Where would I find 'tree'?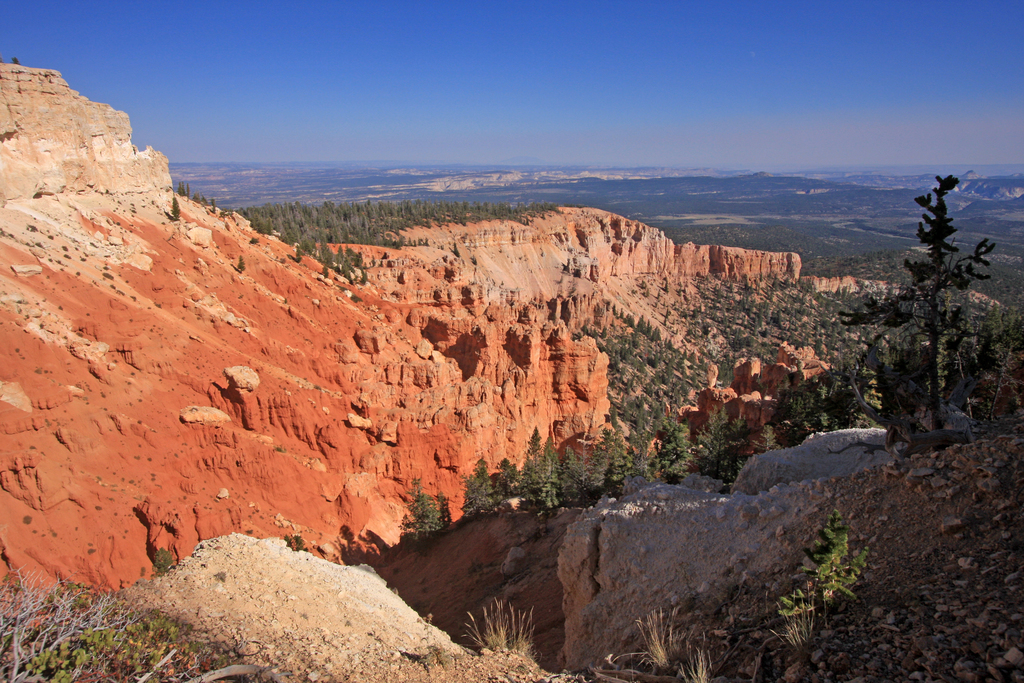
At [813, 147, 1002, 457].
